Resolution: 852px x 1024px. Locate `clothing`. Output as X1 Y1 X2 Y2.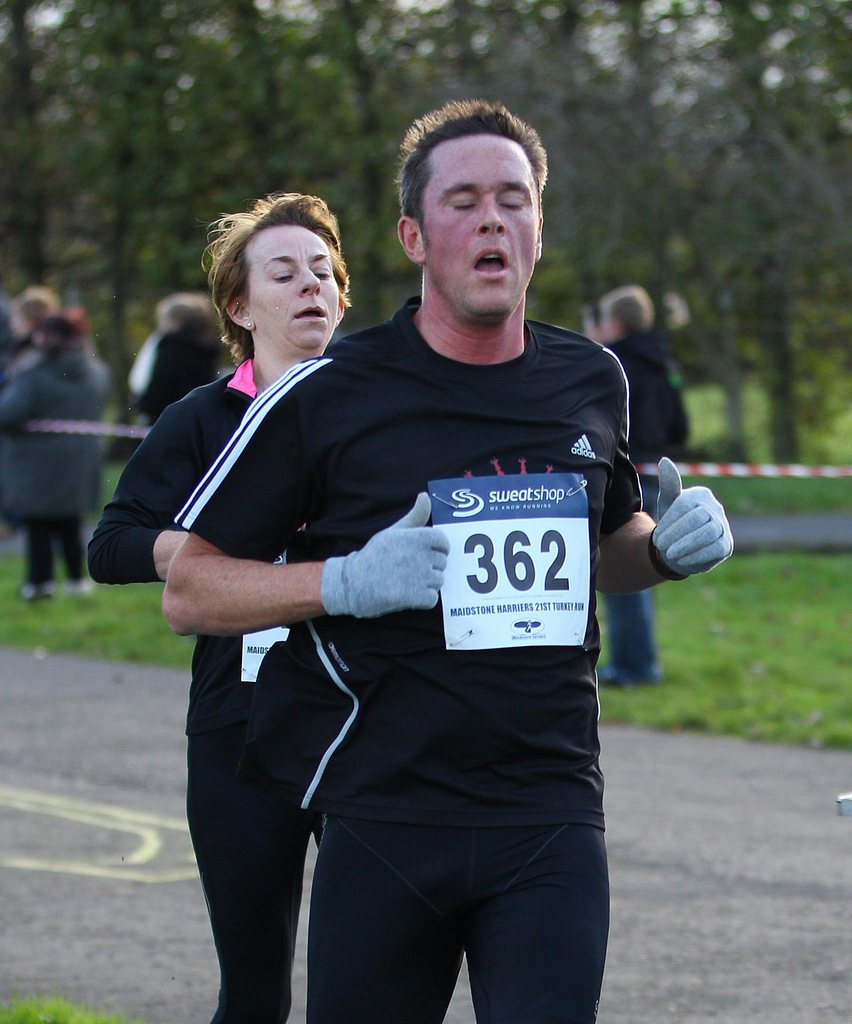
232 268 663 950.
